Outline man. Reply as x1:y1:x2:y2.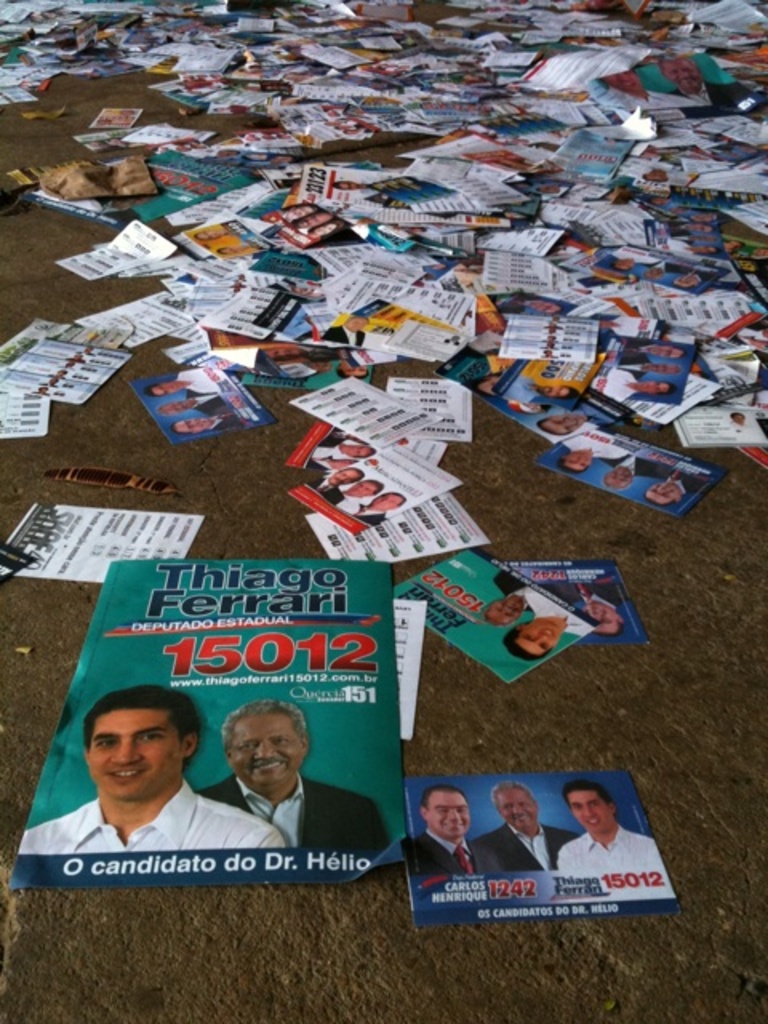
174:402:250:430.
